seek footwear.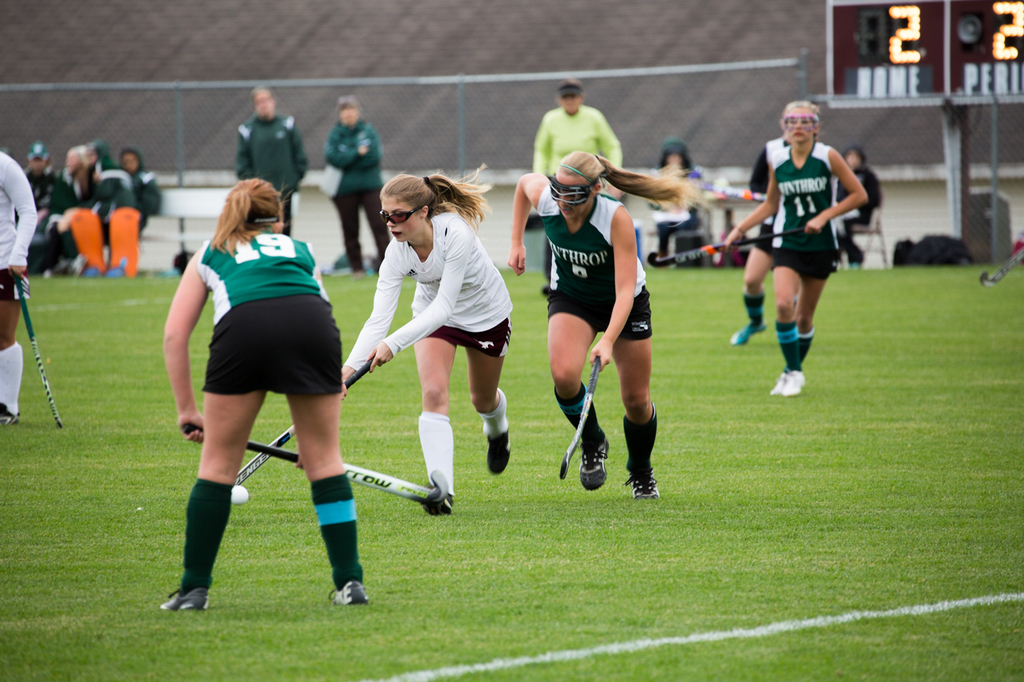
bbox(486, 425, 510, 474).
